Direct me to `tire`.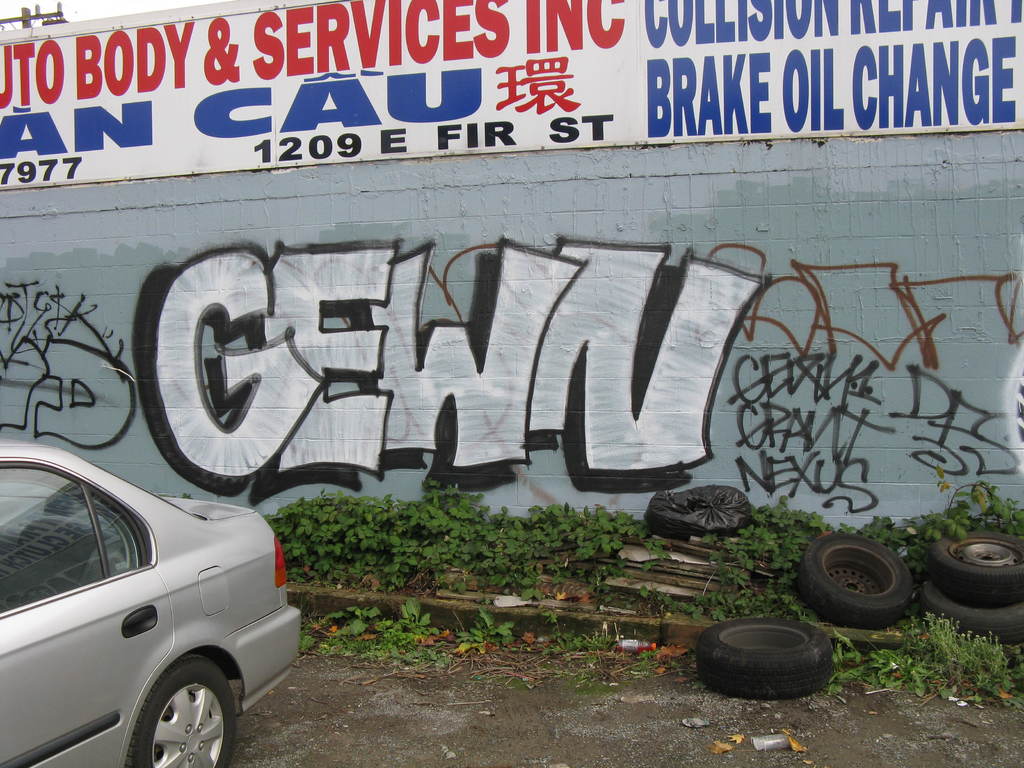
Direction: rect(131, 654, 236, 767).
